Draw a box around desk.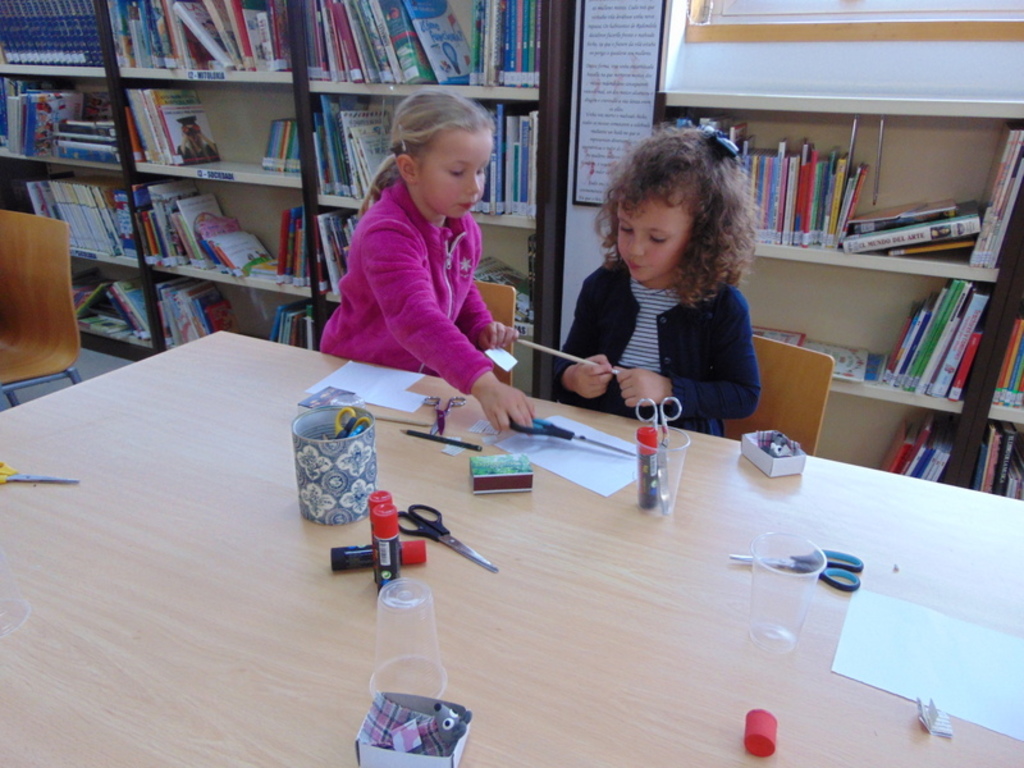
0 329 1023 767.
